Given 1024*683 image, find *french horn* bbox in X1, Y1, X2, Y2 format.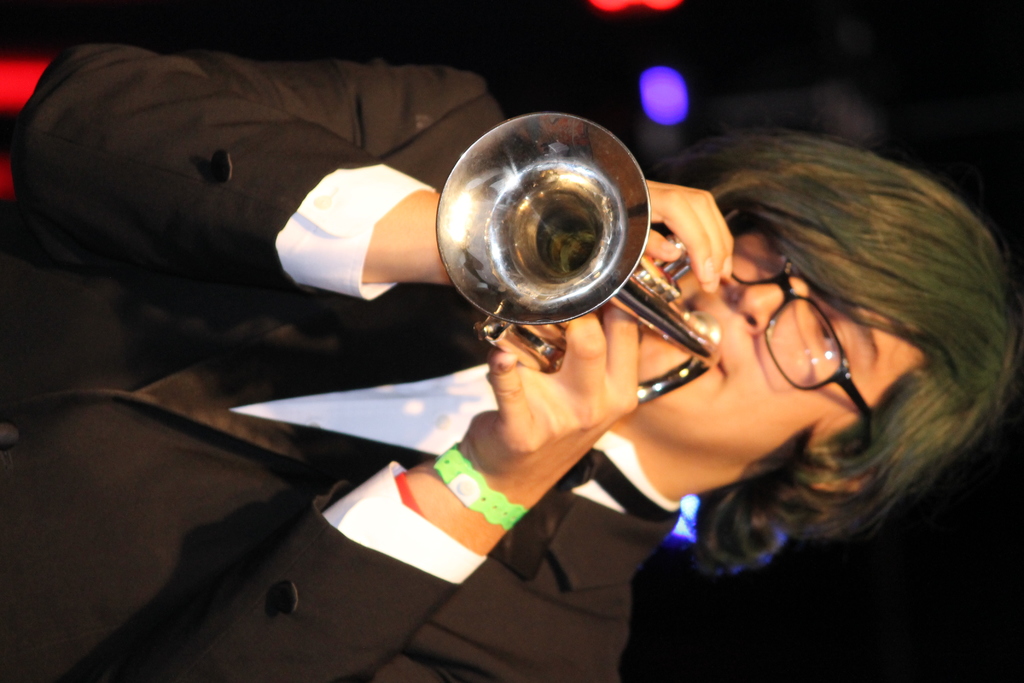
363, 124, 746, 375.
